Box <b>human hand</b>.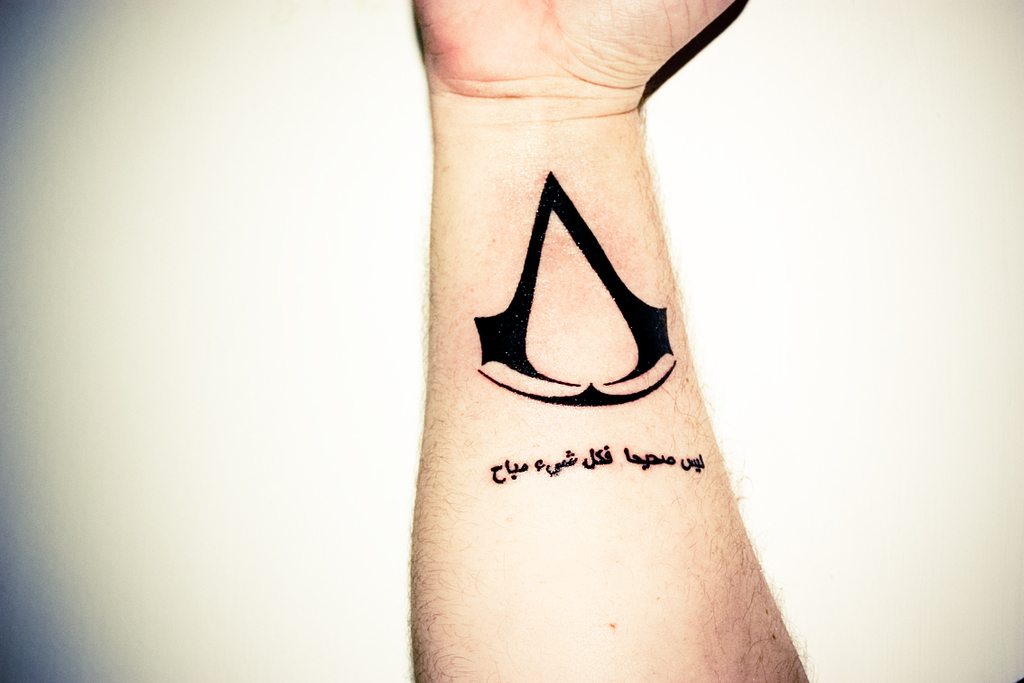
region(415, 0, 859, 682).
